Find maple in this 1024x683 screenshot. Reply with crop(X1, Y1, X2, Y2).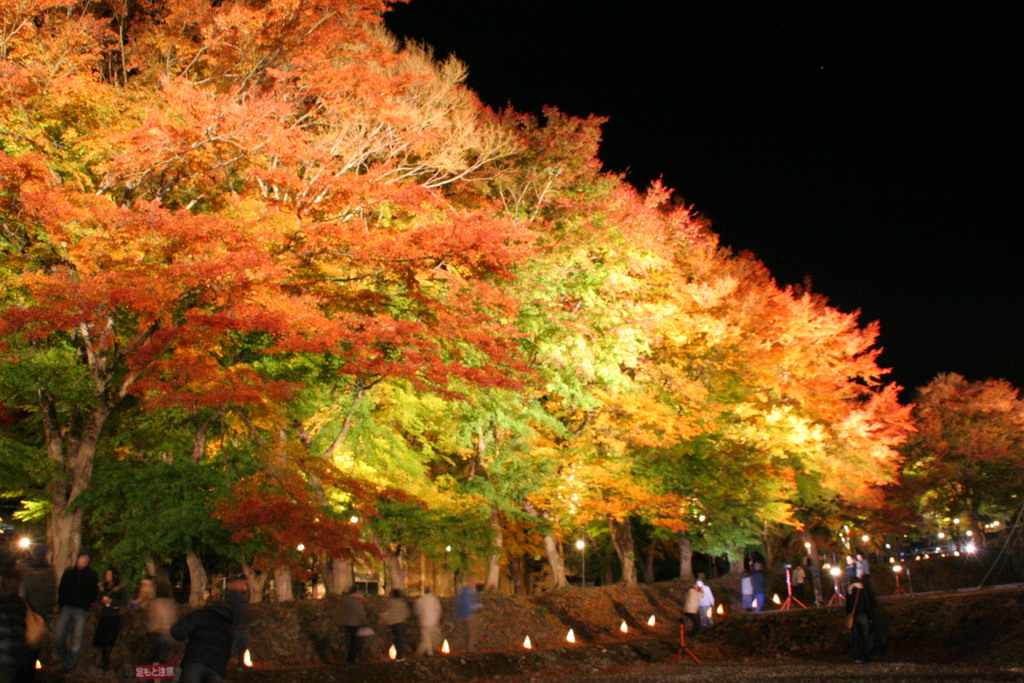
crop(368, 100, 598, 598).
